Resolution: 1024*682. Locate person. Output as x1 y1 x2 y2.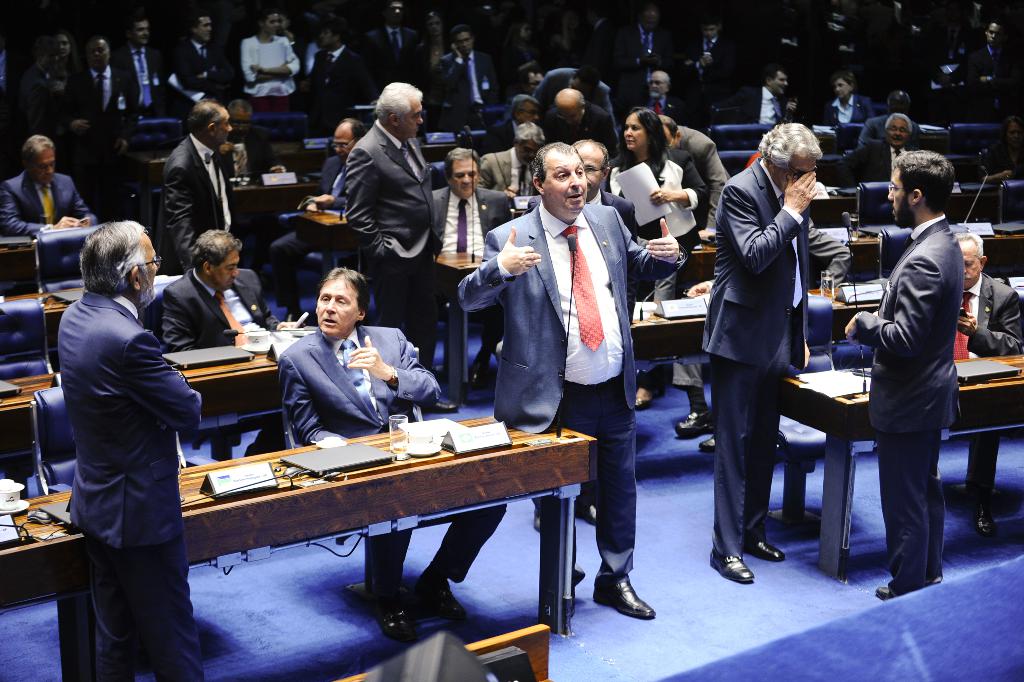
608 108 705 241.
